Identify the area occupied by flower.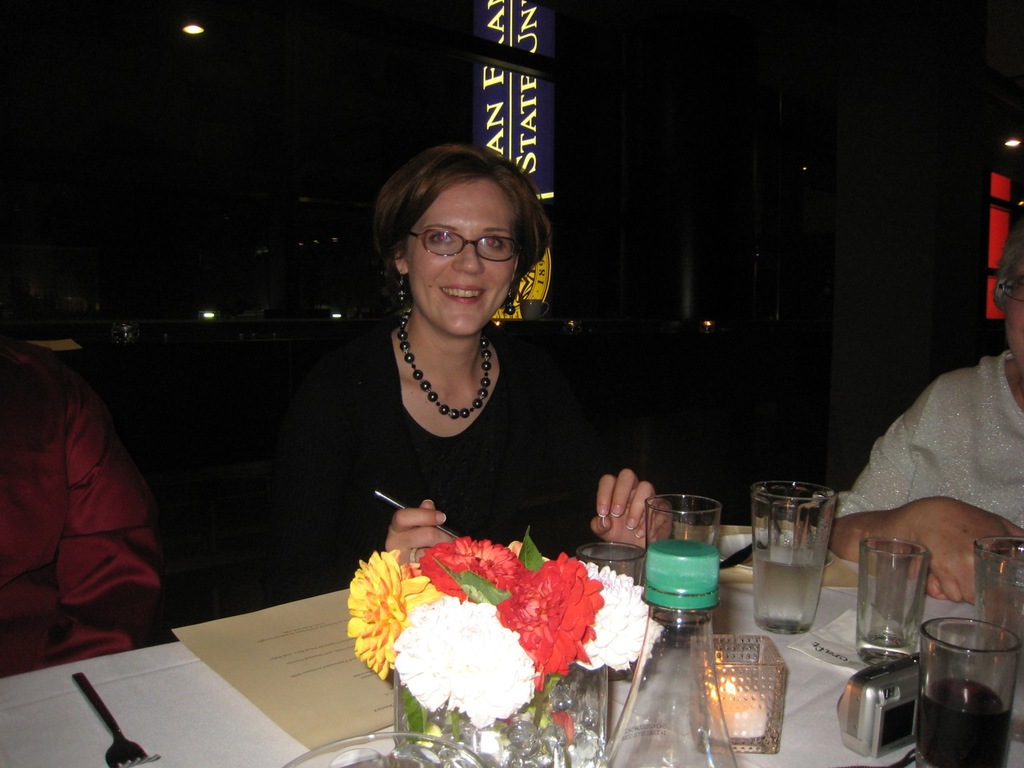
Area: Rect(343, 560, 426, 682).
